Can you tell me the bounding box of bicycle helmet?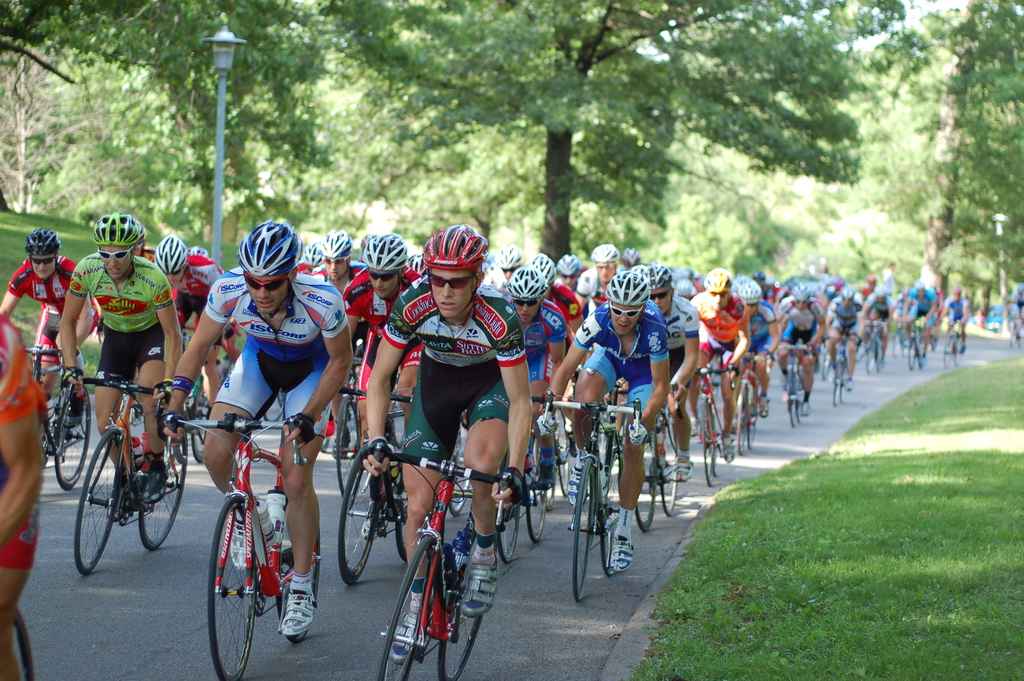
19 221 61 252.
